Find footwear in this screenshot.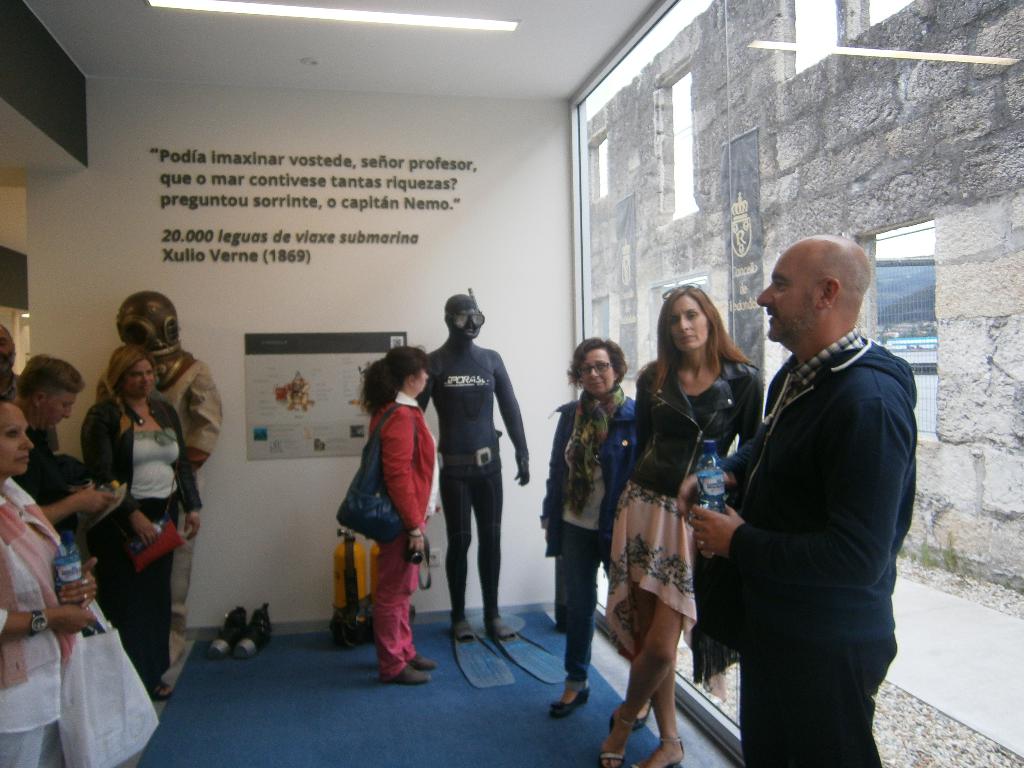
The bounding box for footwear is BBox(484, 614, 518, 646).
